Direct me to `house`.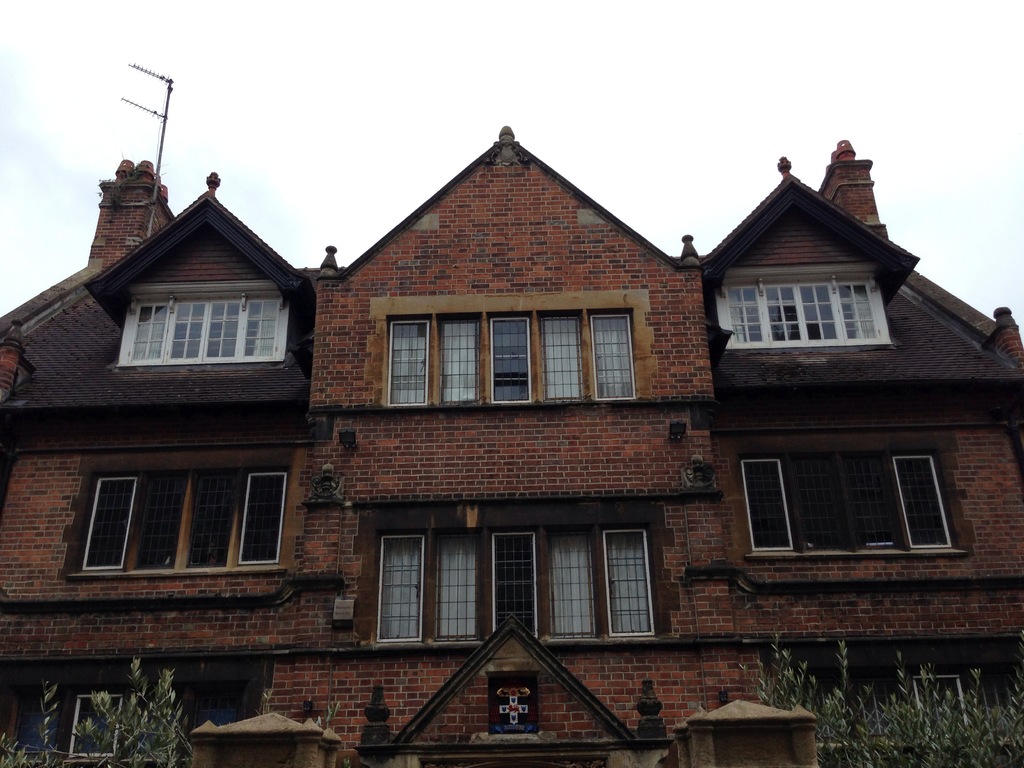
Direction: 335, 131, 760, 767.
